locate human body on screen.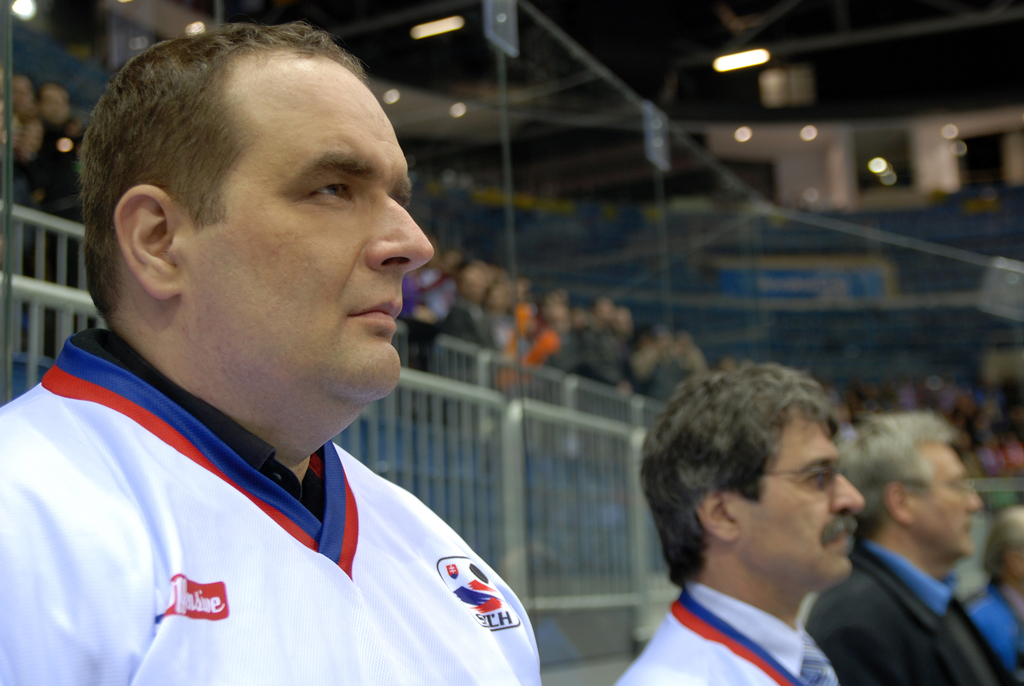
On screen at left=23, top=74, right=605, bottom=685.
